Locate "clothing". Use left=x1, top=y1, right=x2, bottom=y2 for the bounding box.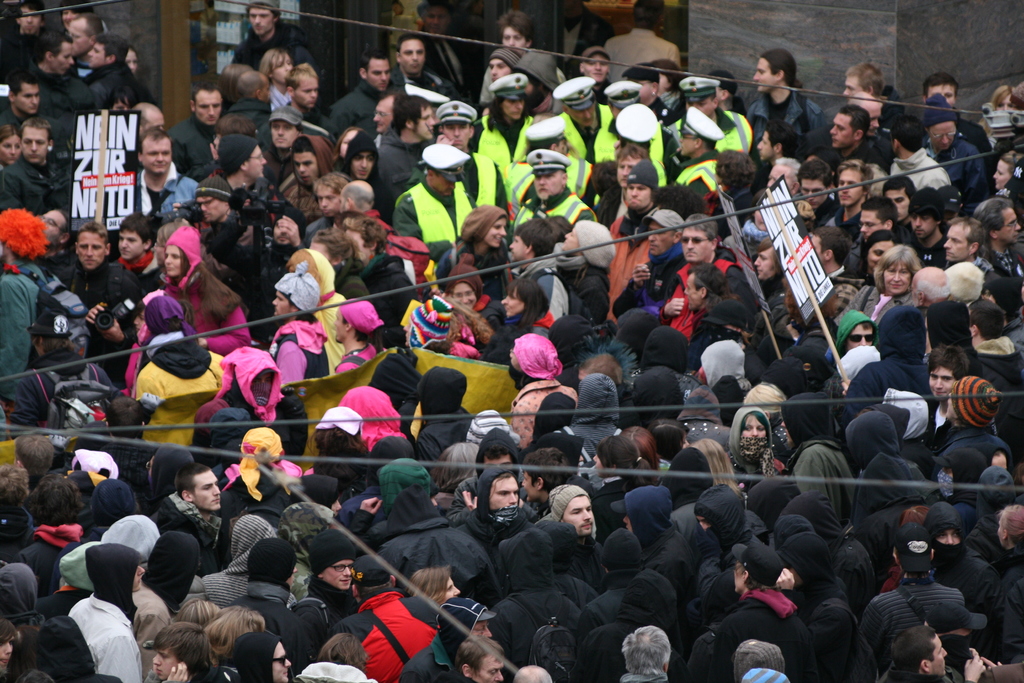
left=140, top=329, right=206, bottom=439.
